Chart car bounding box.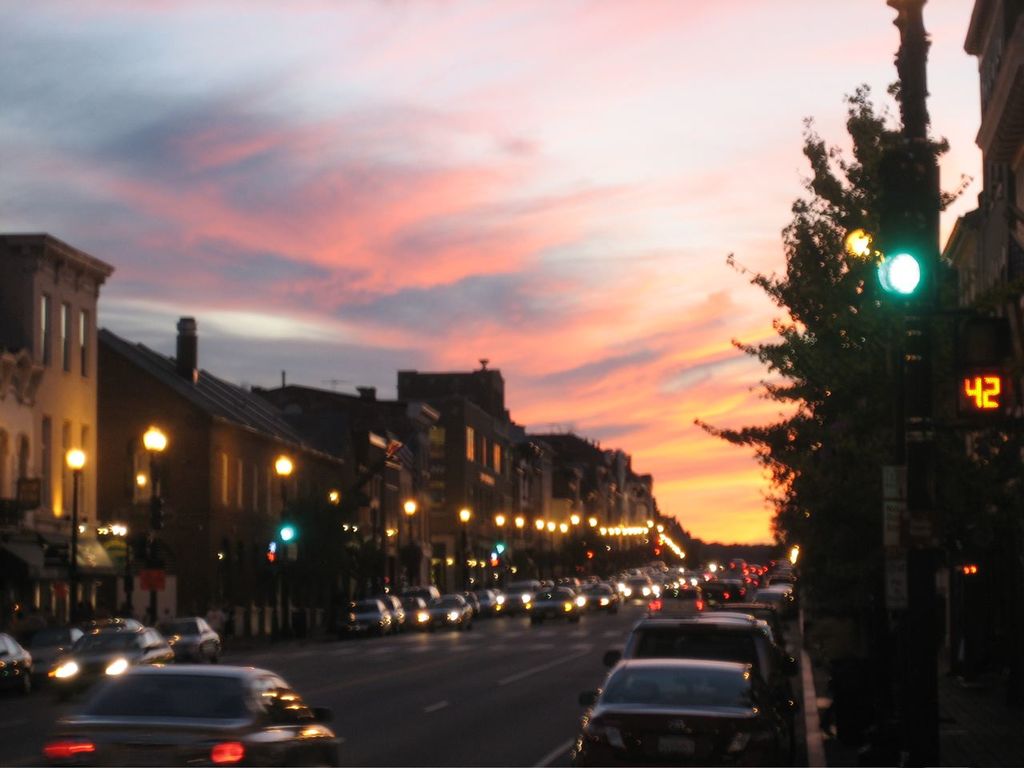
Charted: locate(34, 624, 182, 694).
